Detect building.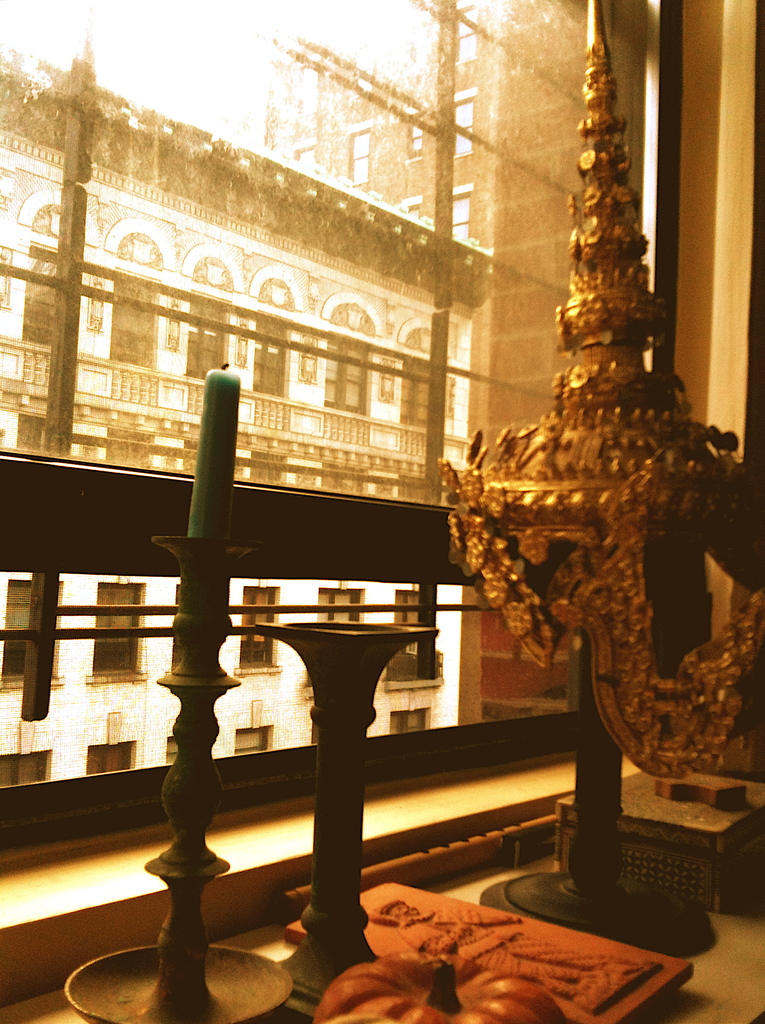
Detected at (0,46,493,790).
